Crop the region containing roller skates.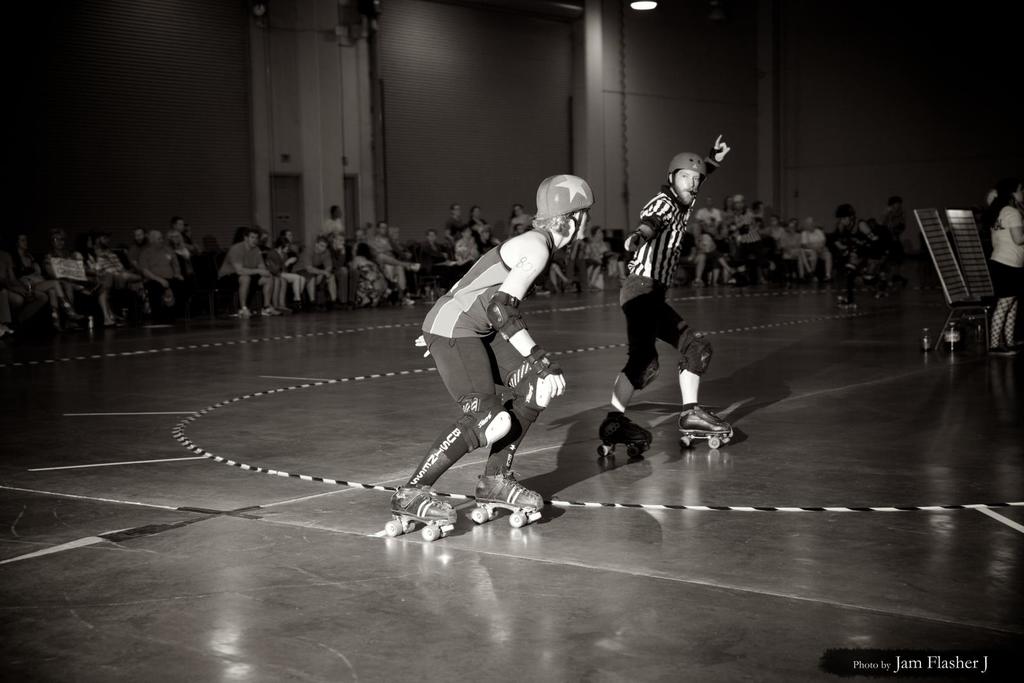
Crop region: bbox=(678, 404, 735, 450).
